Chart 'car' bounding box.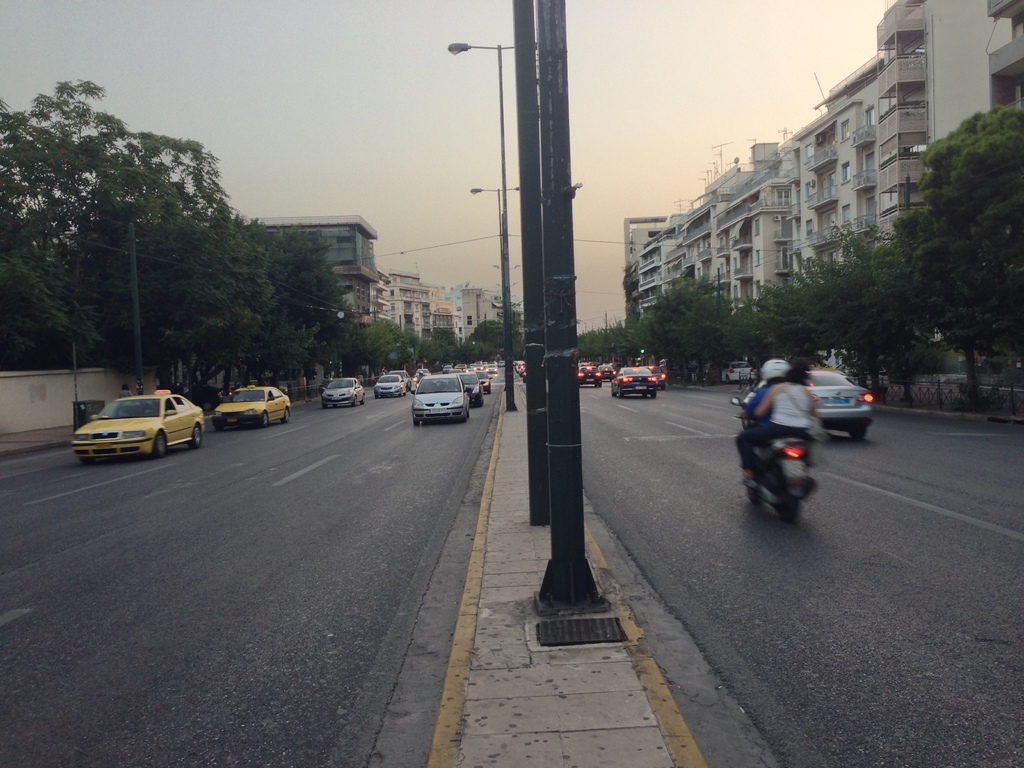
Charted: (x1=454, y1=371, x2=488, y2=405).
